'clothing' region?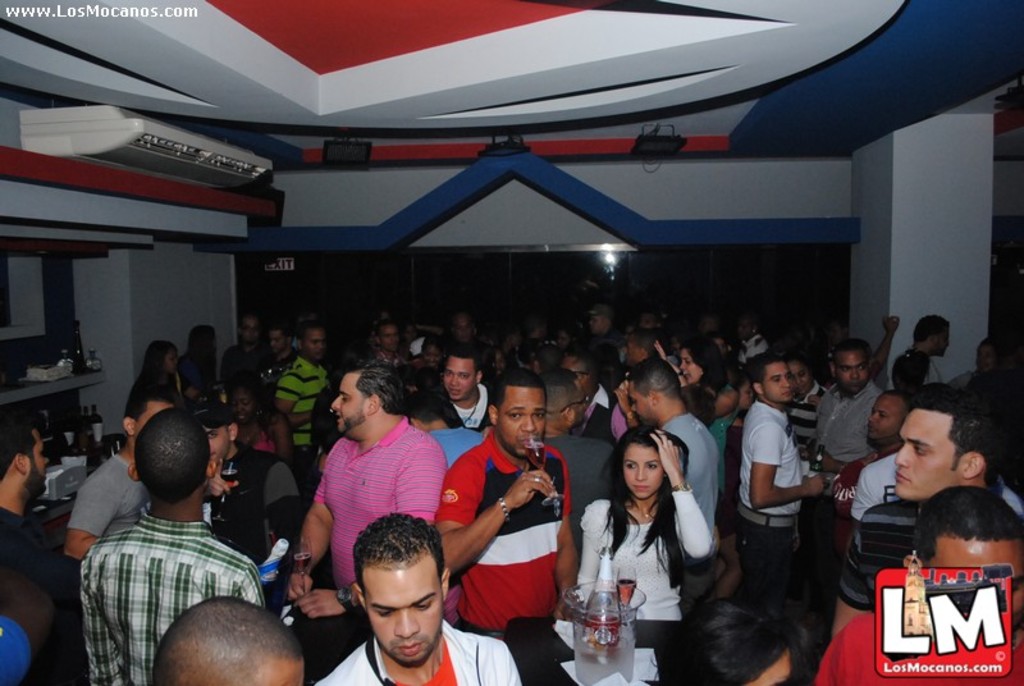
left=200, top=443, right=301, bottom=584
